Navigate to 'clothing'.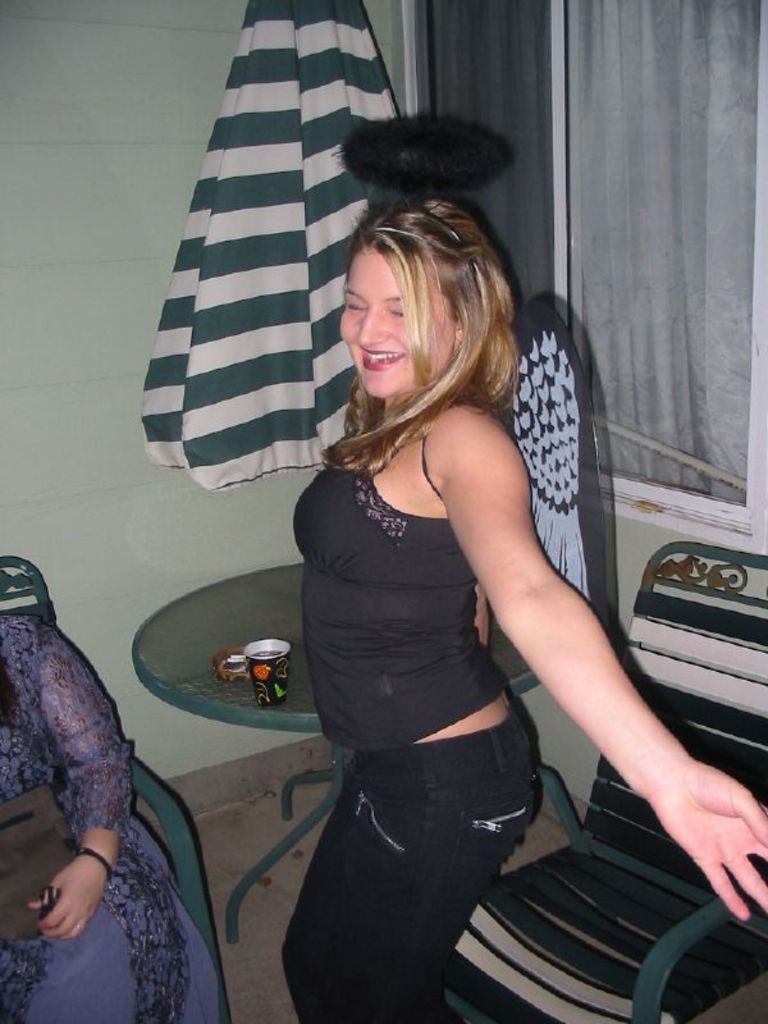
Navigation target: [291,353,603,975].
